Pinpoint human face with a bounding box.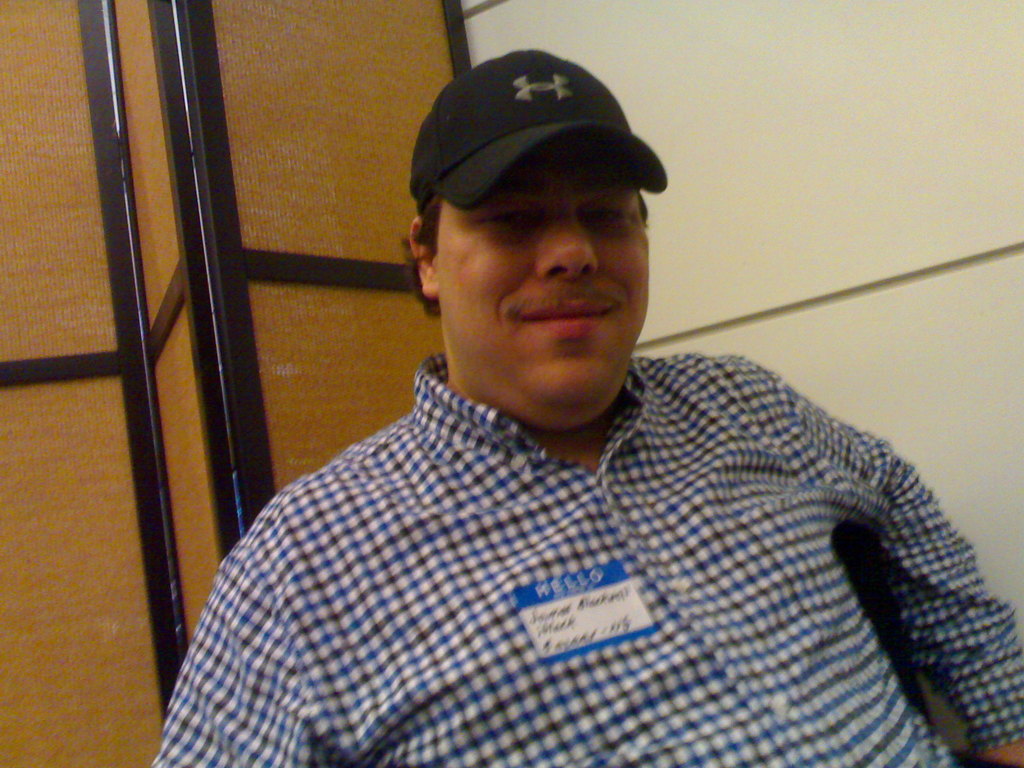
(430,135,650,413).
